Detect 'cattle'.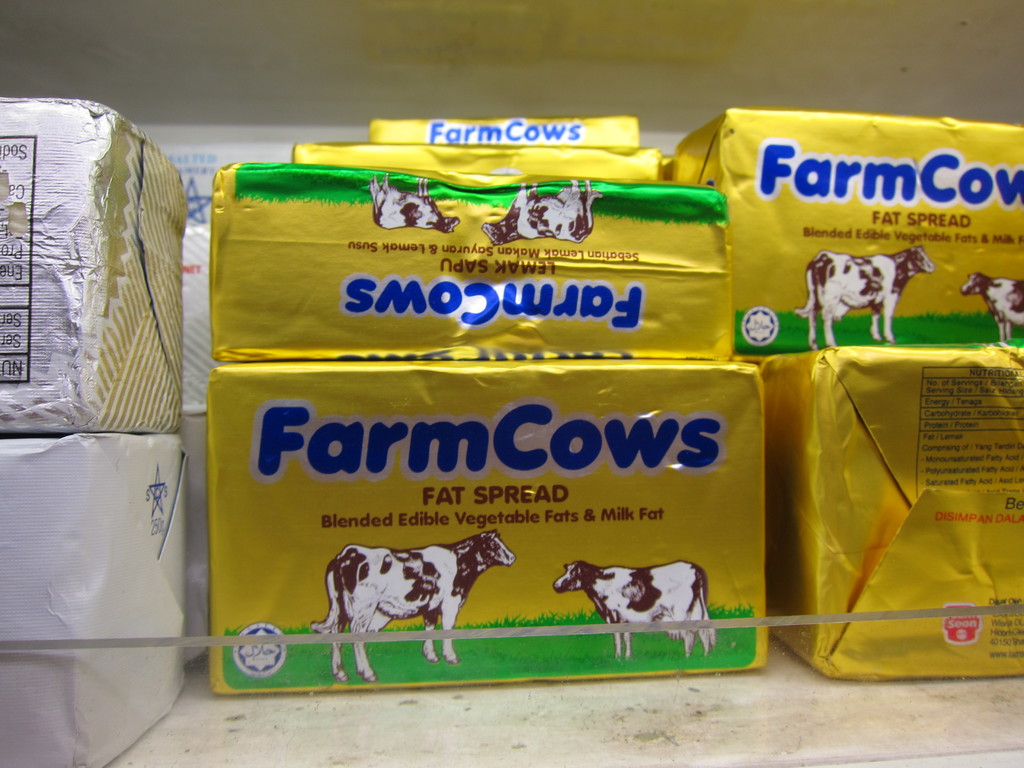
Detected at <box>481,179,603,246</box>.
